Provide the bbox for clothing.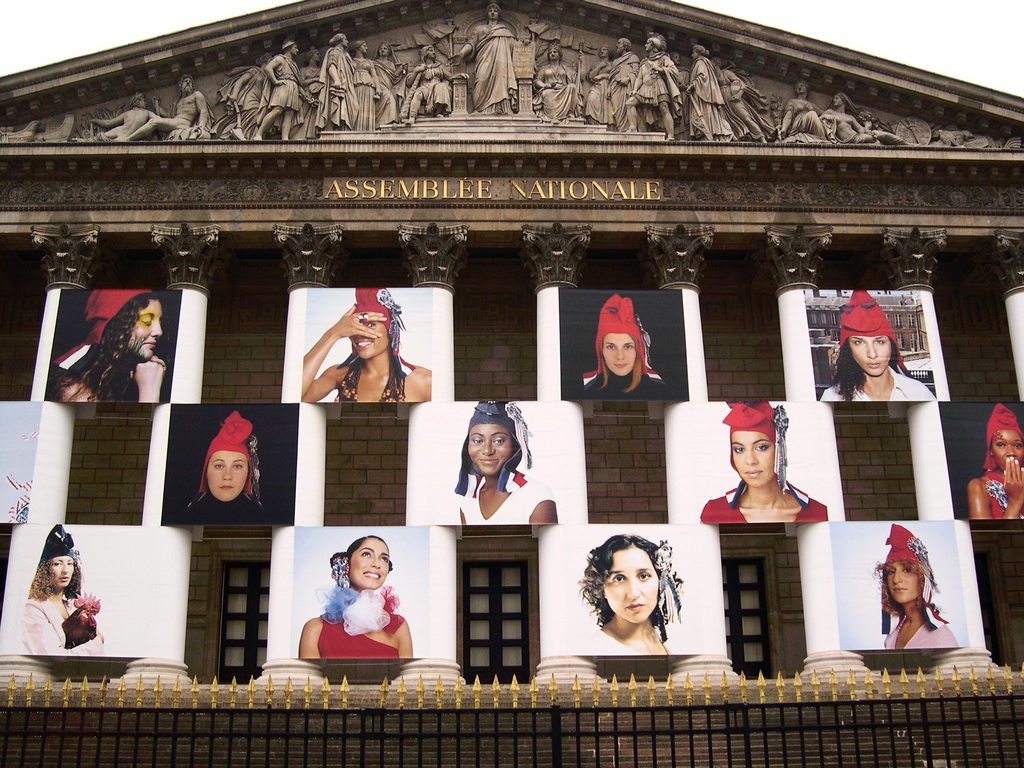
select_region(825, 365, 938, 406).
